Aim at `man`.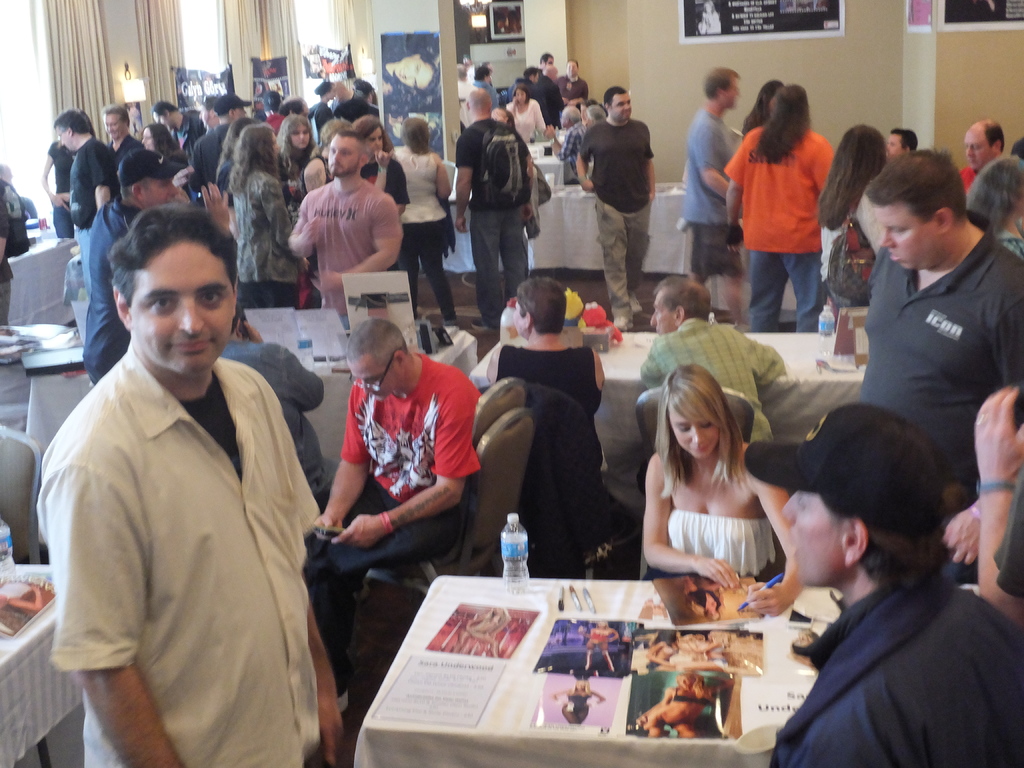
Aimed at 545/103/594/182.
